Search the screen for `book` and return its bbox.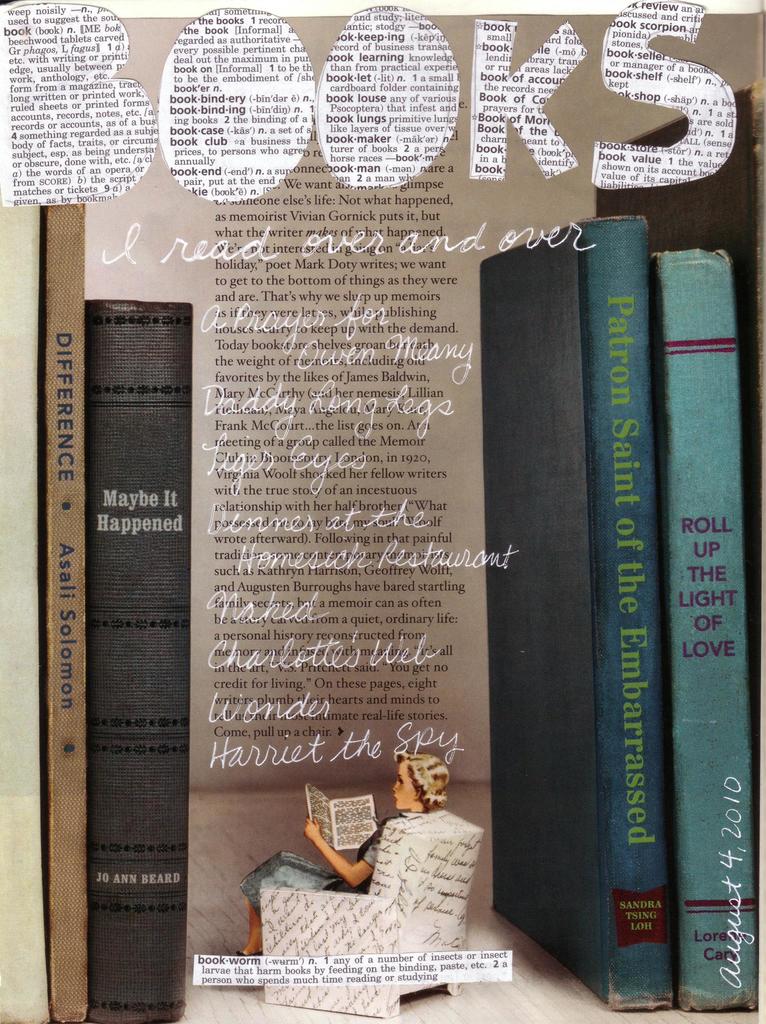
Found: 471/214/666/1015.
